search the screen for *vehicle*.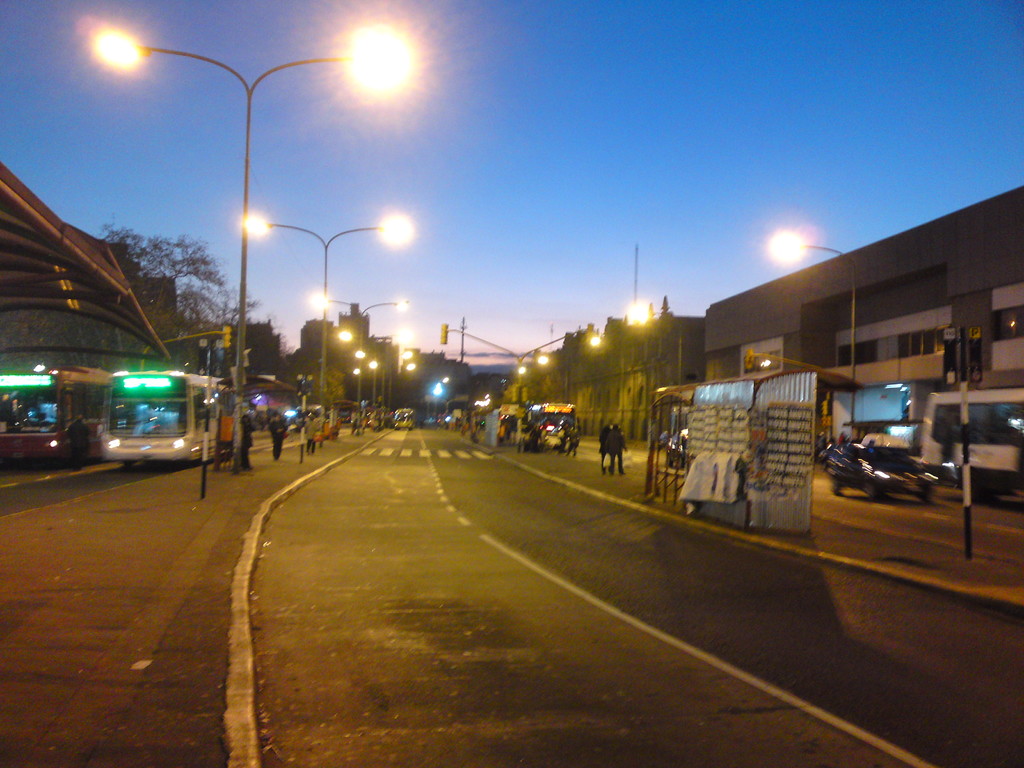
Found at <bbox>916, 385, 1023, 491</bbox>.
